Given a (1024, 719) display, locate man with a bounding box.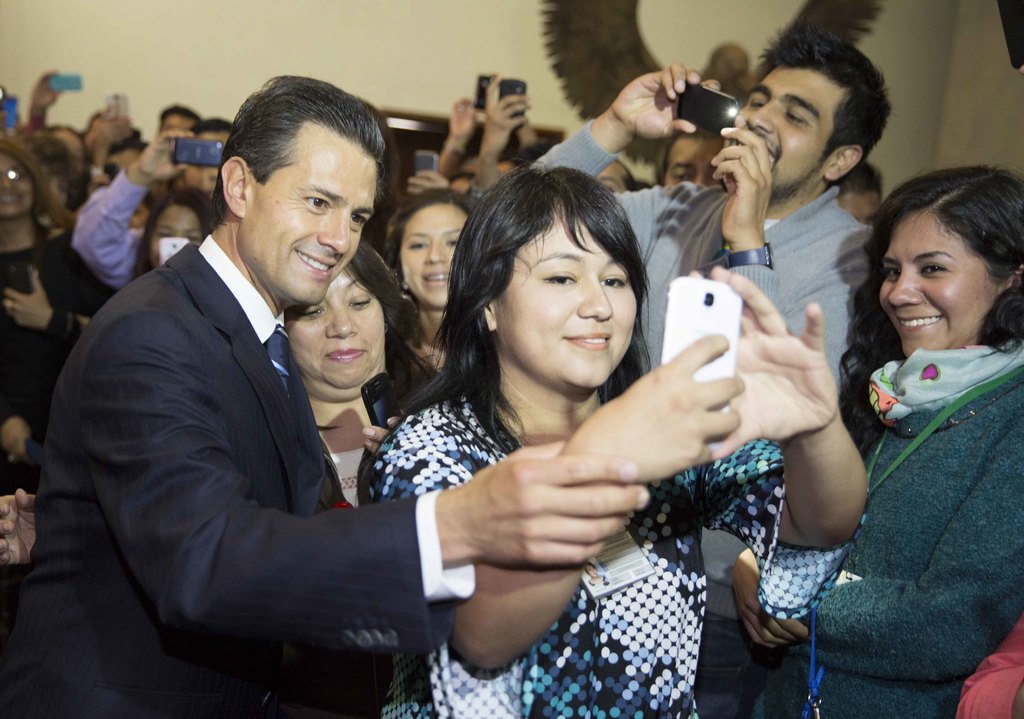
Located: {"left": 660, "top": 126, "right": 727, "bottom": 190}.
